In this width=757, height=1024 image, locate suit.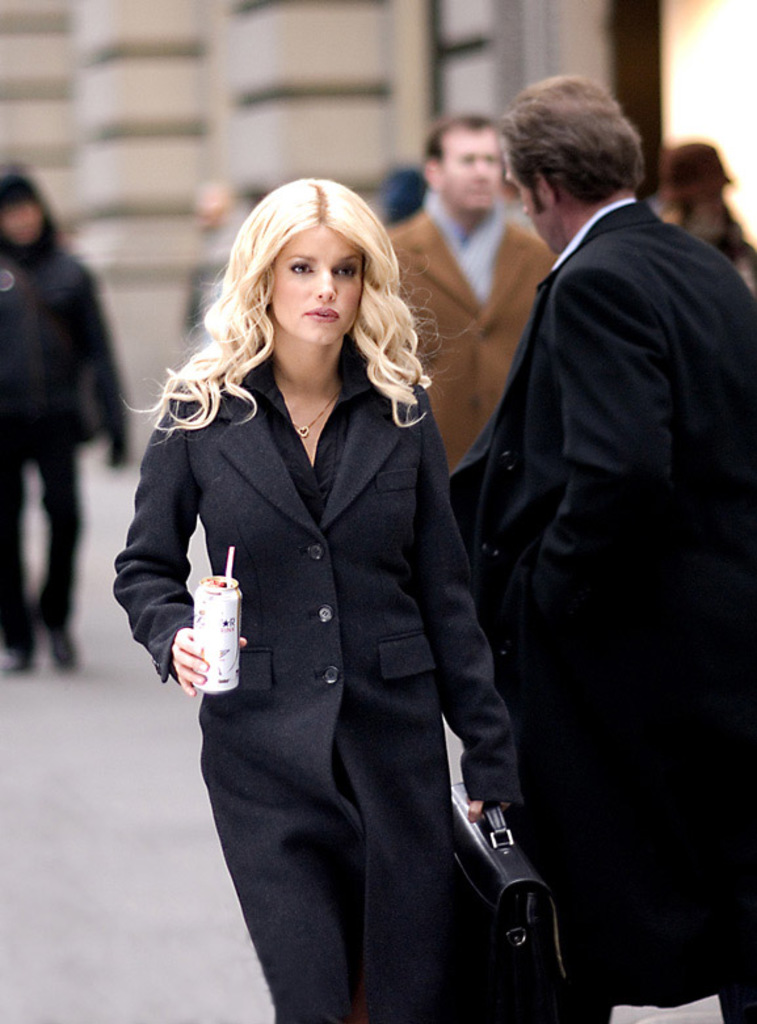
Bounding box: box(151, 250, 533, 1021).
